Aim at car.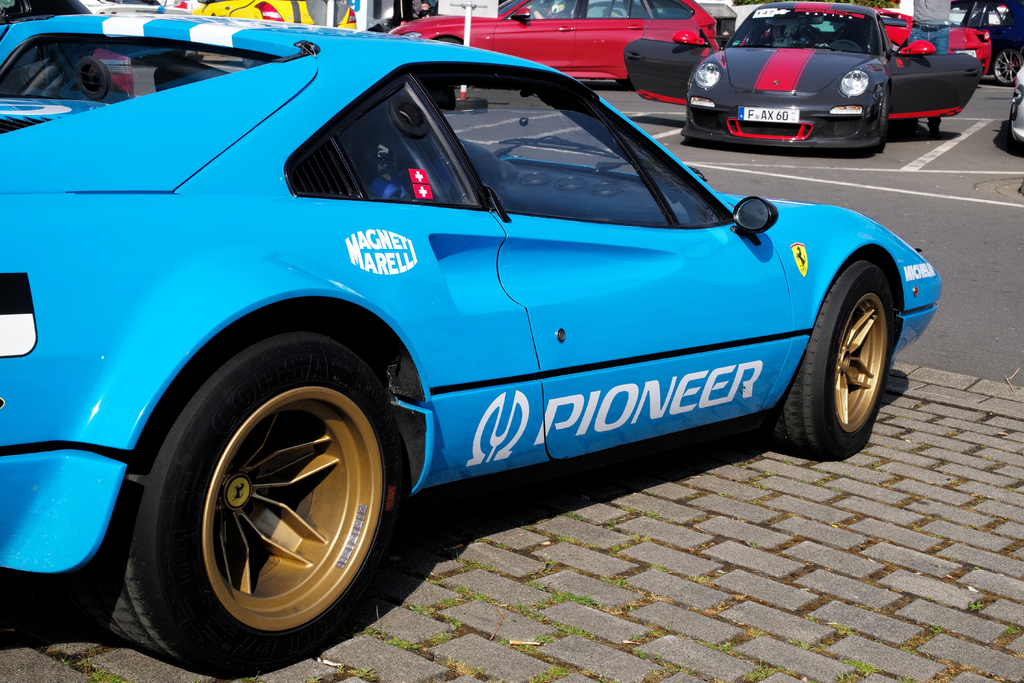
Aimed at {"left": 0, "top": 0, "right": 948, "bottom": 671}.
